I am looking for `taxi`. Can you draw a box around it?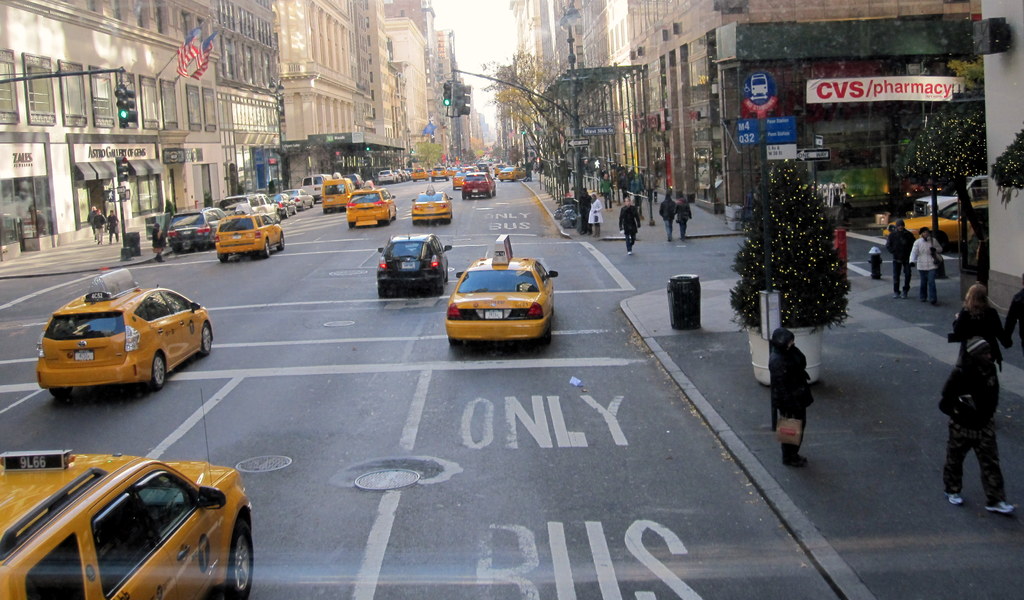
Sure, the bounding box is (x1=447, y1=236, x2=559, y2=344).
